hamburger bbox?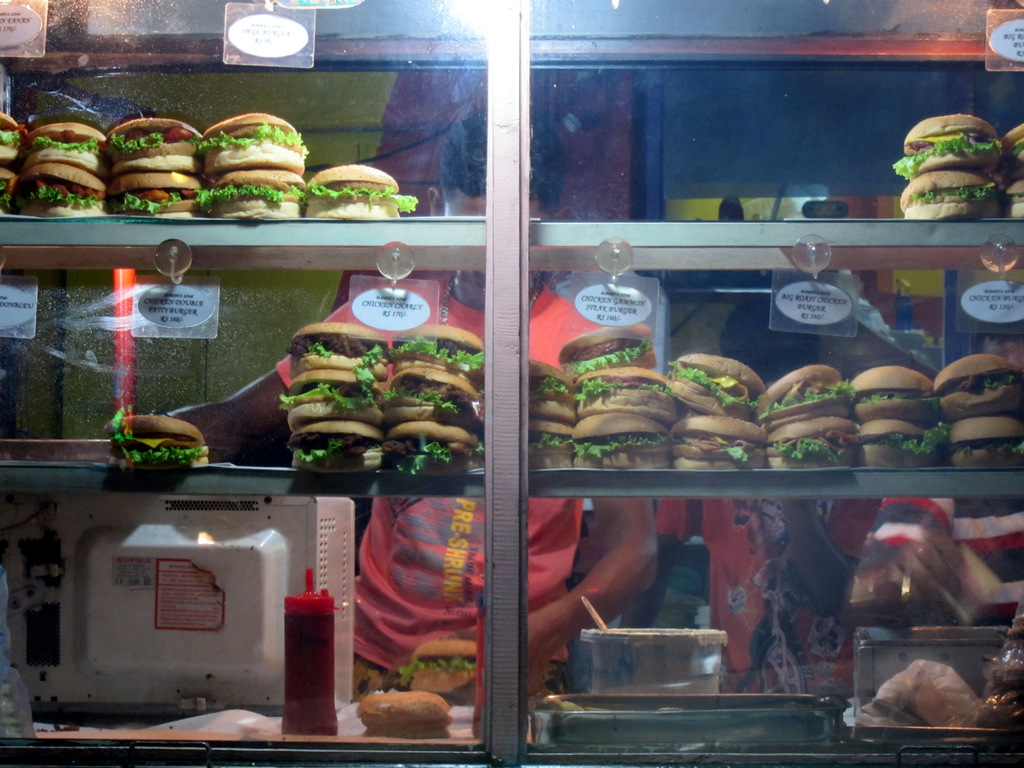
bbox(891, 111, 1009, 182)
